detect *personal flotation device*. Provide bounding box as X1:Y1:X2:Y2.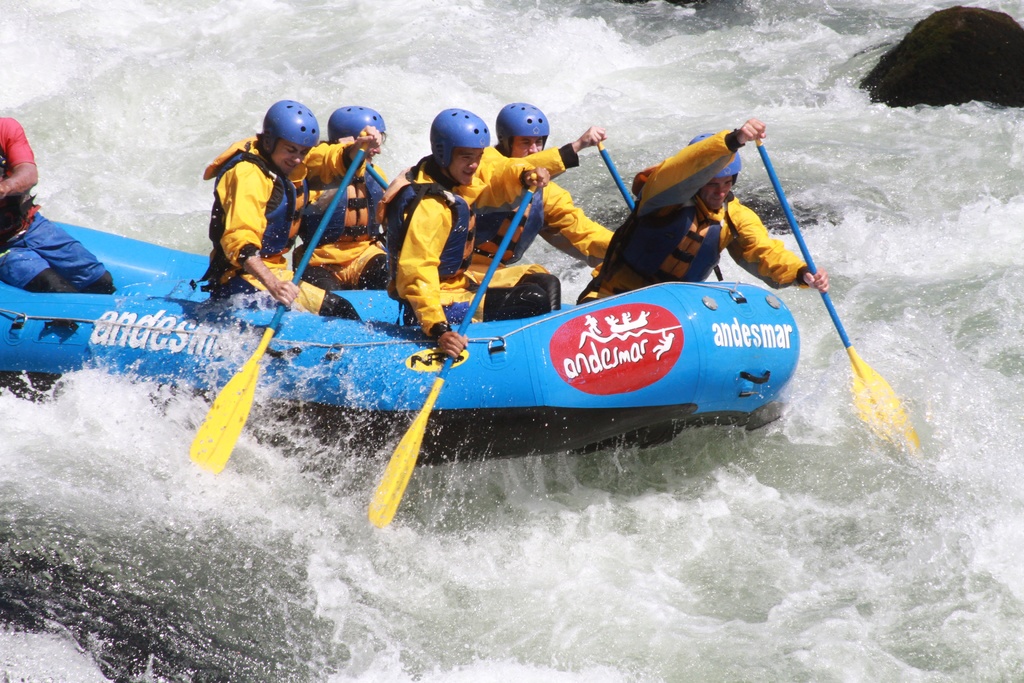
299:156:399:245.
